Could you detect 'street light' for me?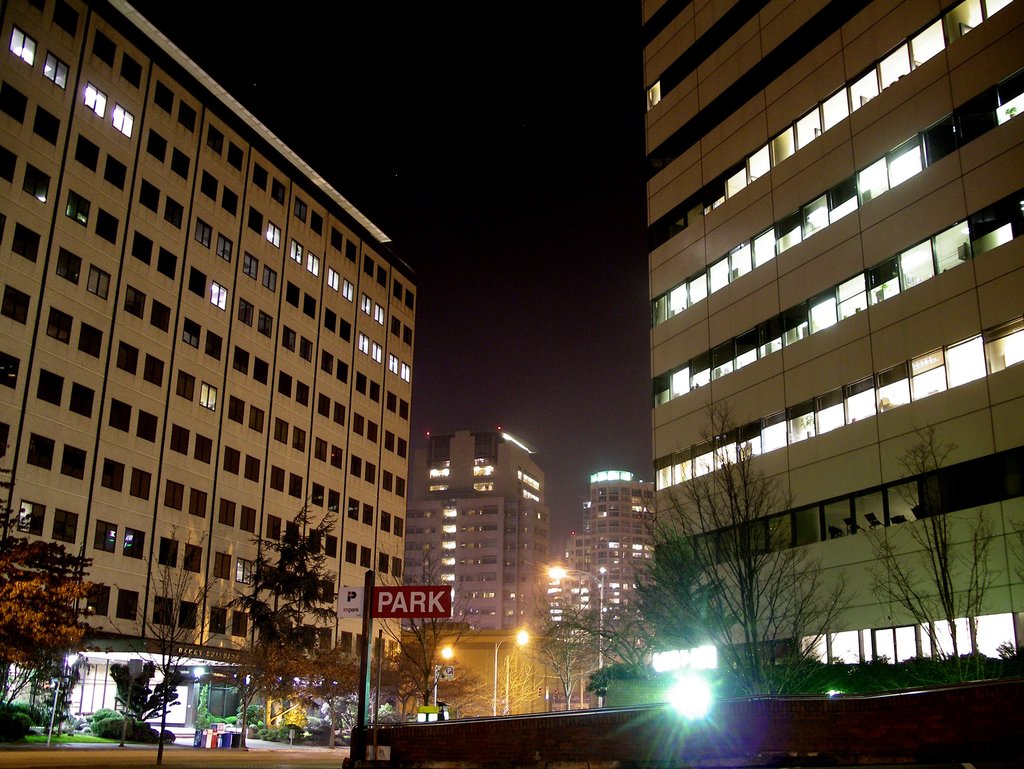
Detection result: 546,563,604,704.
